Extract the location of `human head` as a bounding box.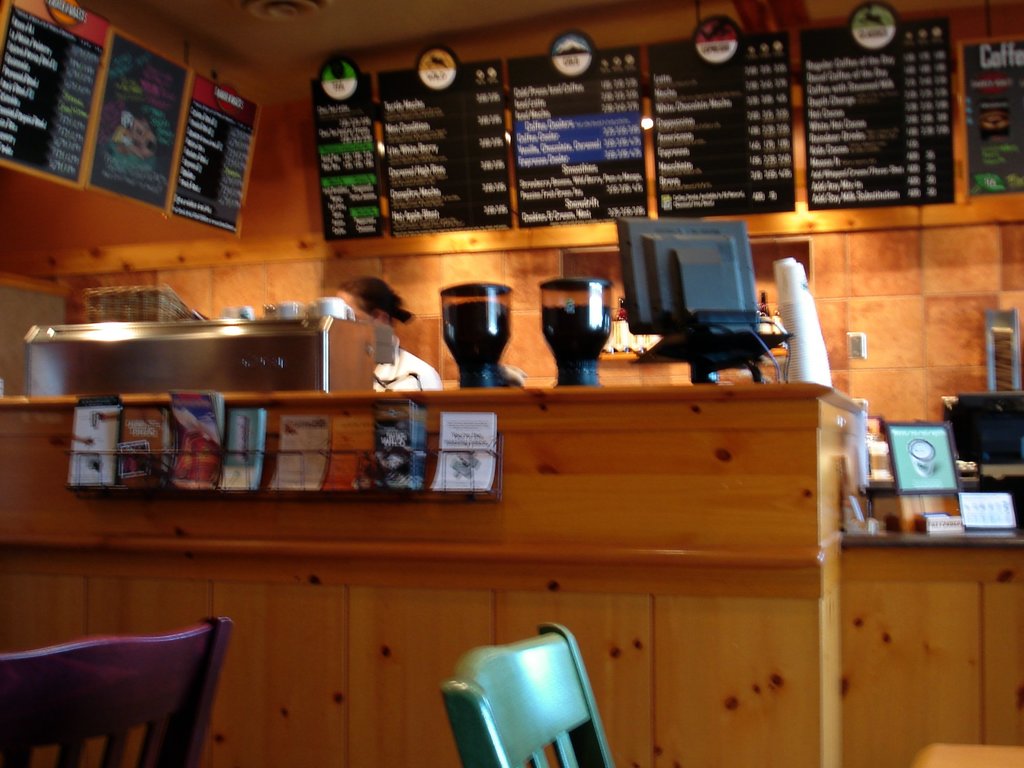
(left=332, top=270, right=413, bottom=325).
